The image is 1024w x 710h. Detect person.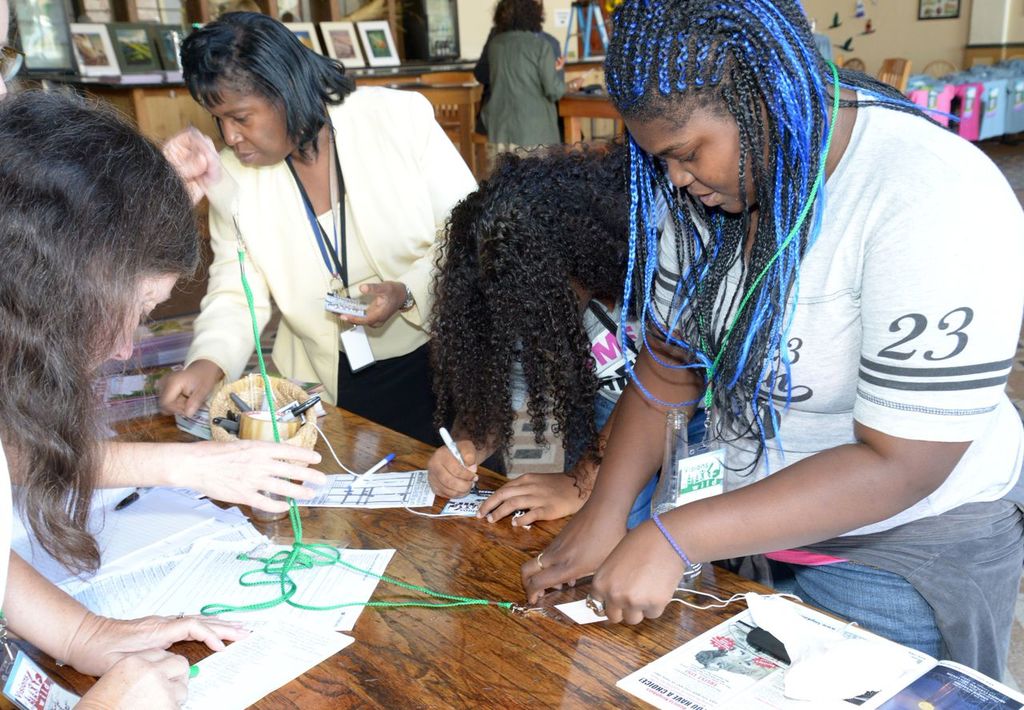
Detection: [420, 132, 630, 530].
